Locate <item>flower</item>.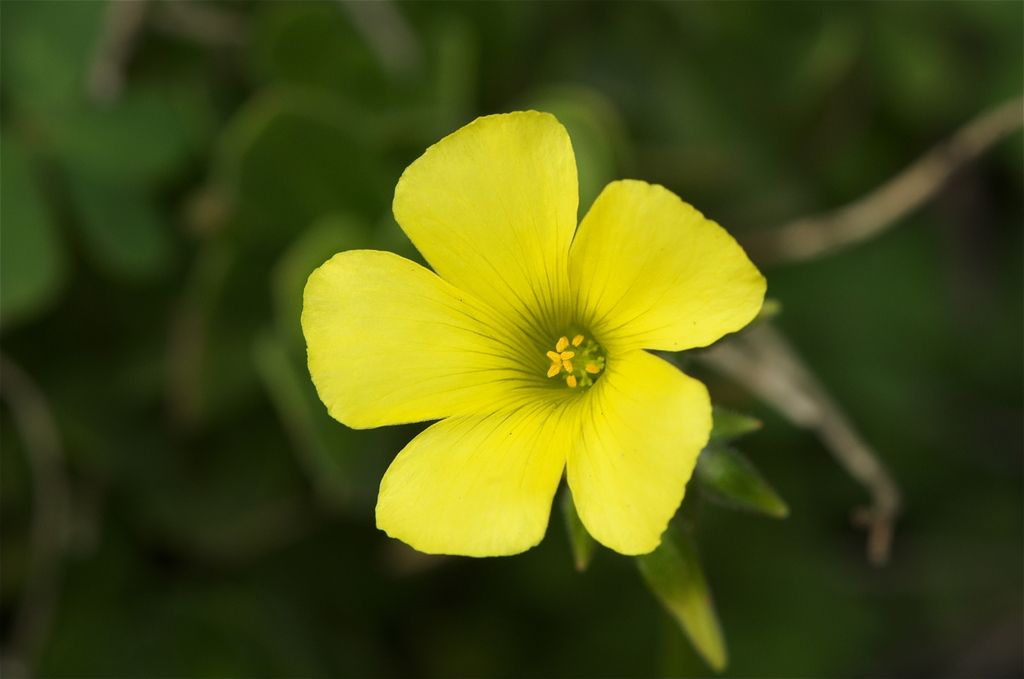
Bounding box: crop(297, 111, 794, 553).
